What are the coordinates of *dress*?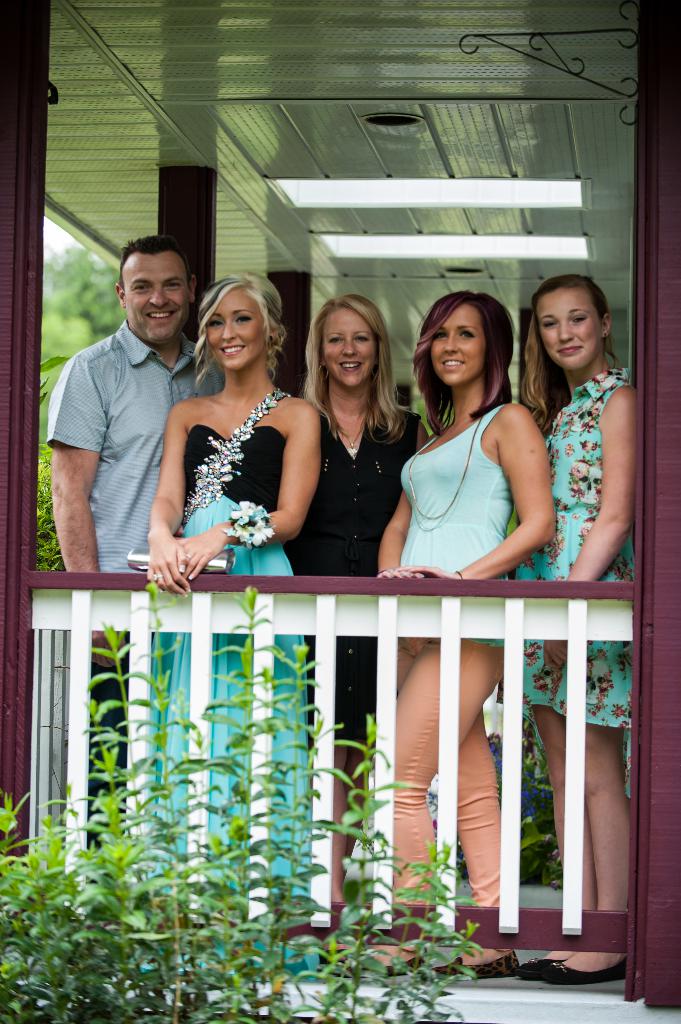
511,372,641,803.
